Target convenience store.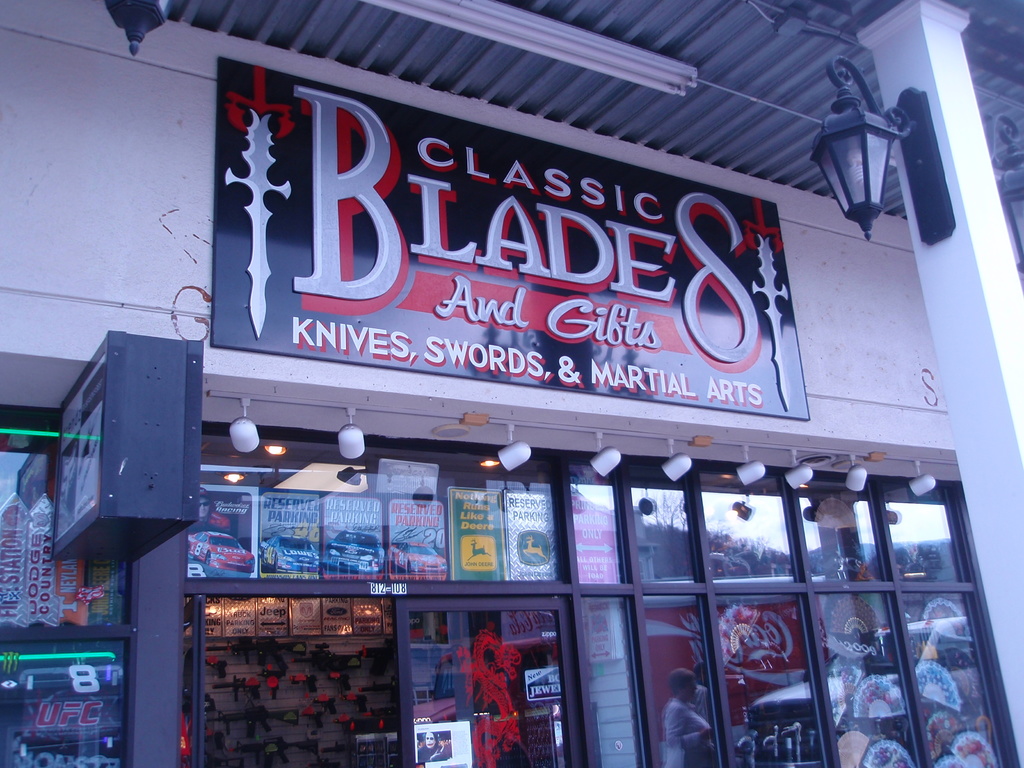
Target region: box=[97, 11, 1002, 767].
